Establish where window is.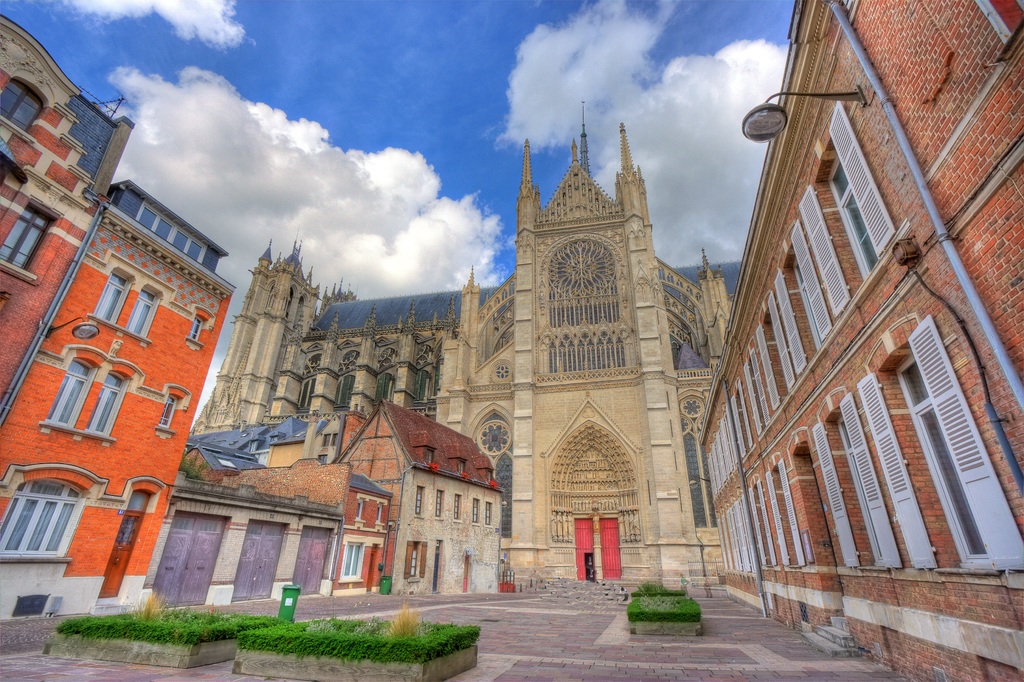
Established at left=153, top=386, right=188, bottom=437.
